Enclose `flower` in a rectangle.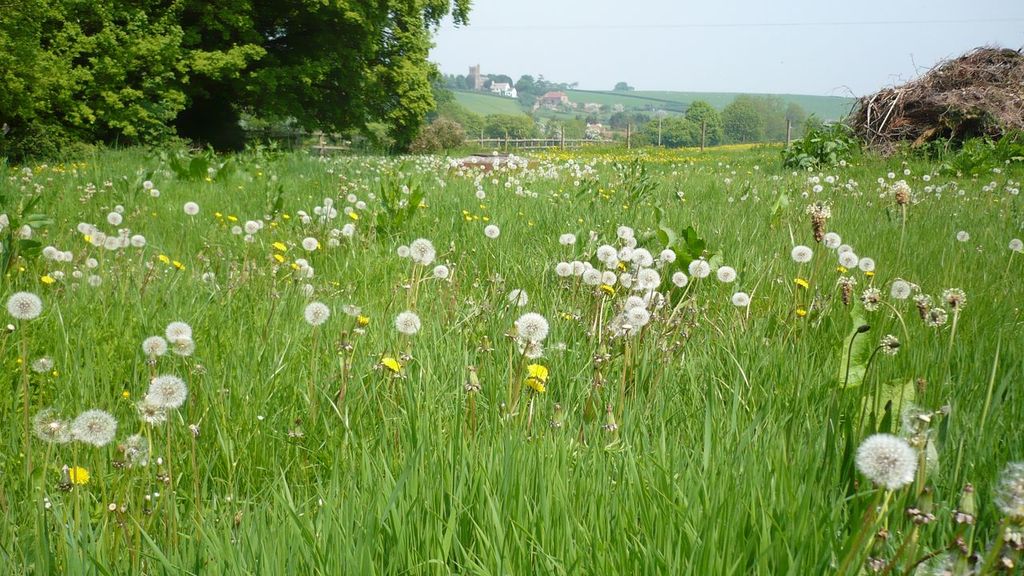
295 258 314 275.
